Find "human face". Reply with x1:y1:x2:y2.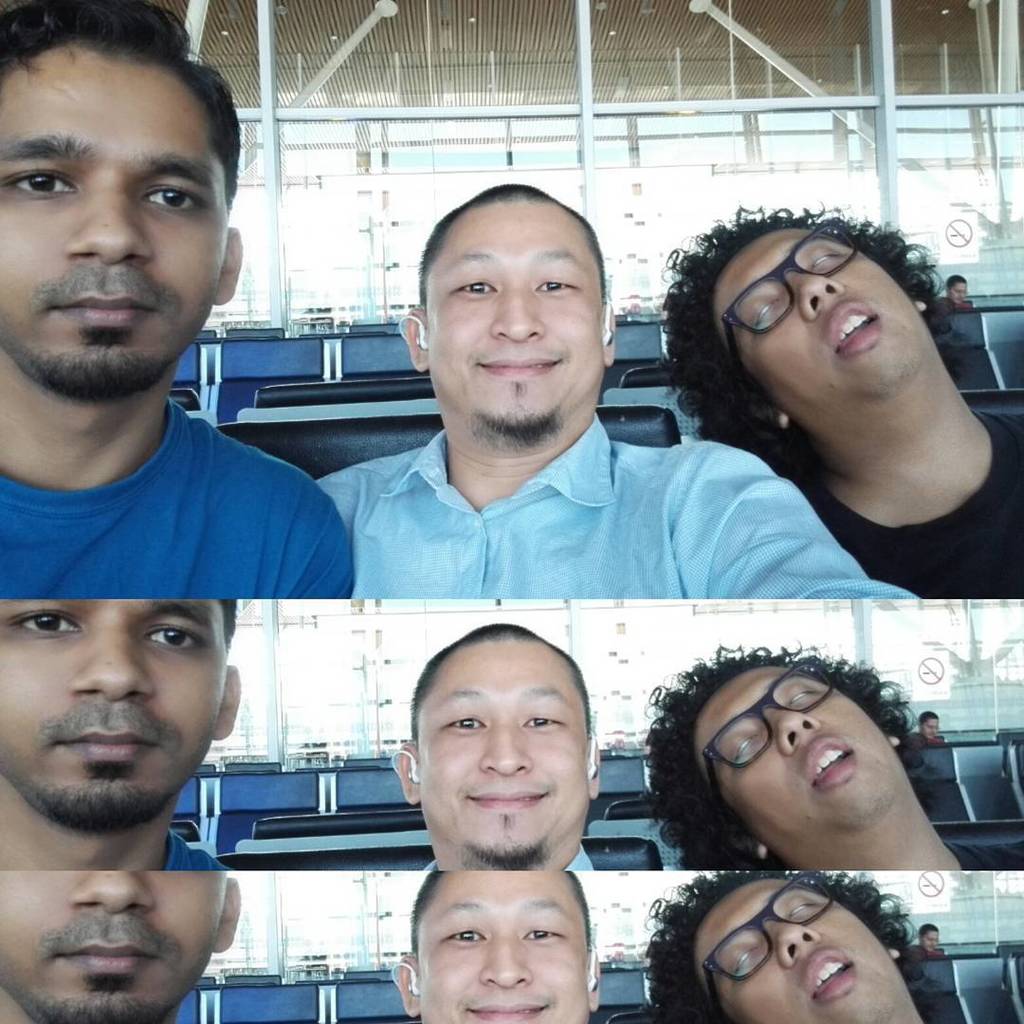
0:875:221:1020.
